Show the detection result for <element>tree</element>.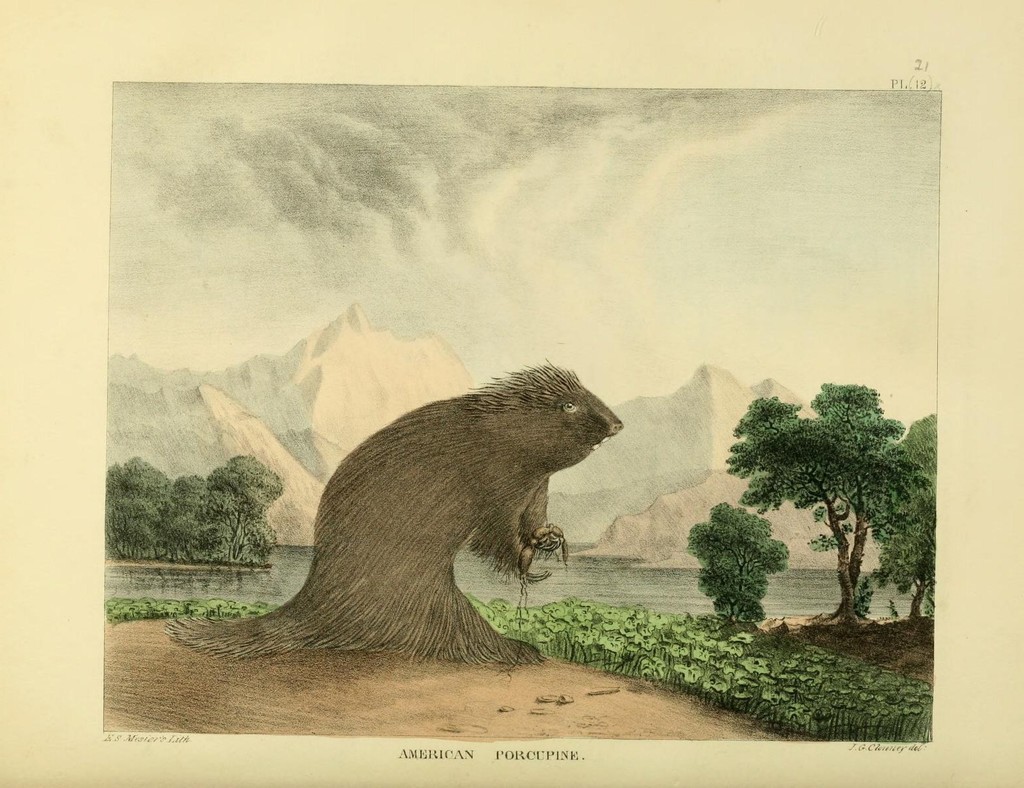
locate(870, 477, 937, 628).
